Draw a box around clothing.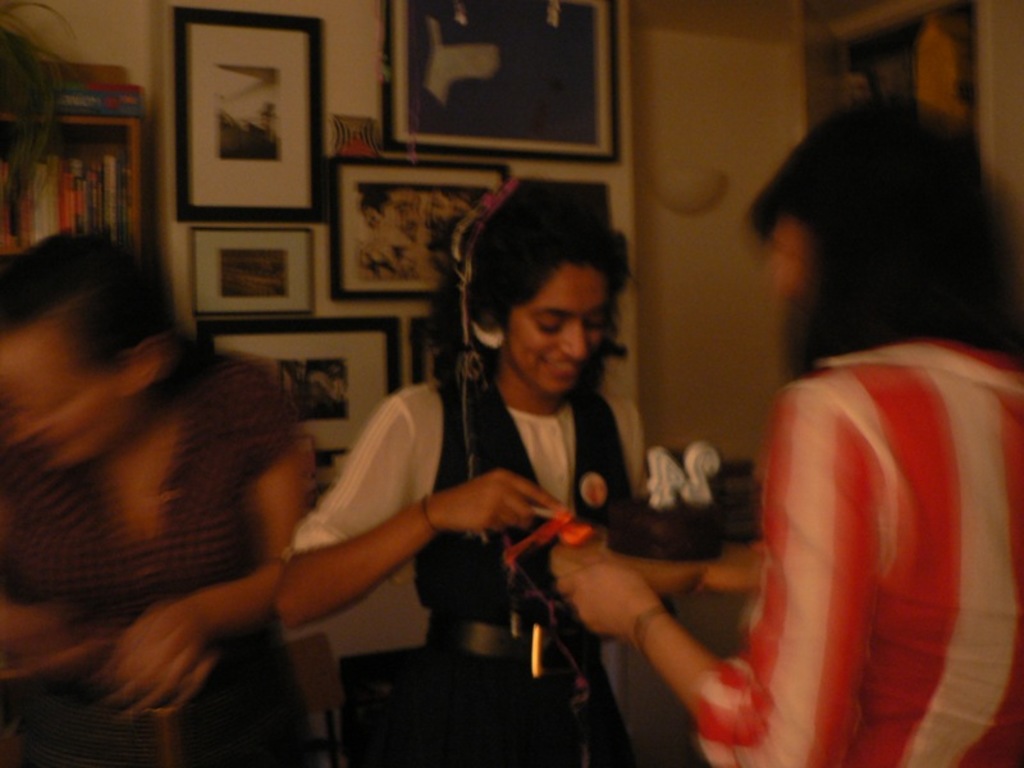
411 0 602 147.
